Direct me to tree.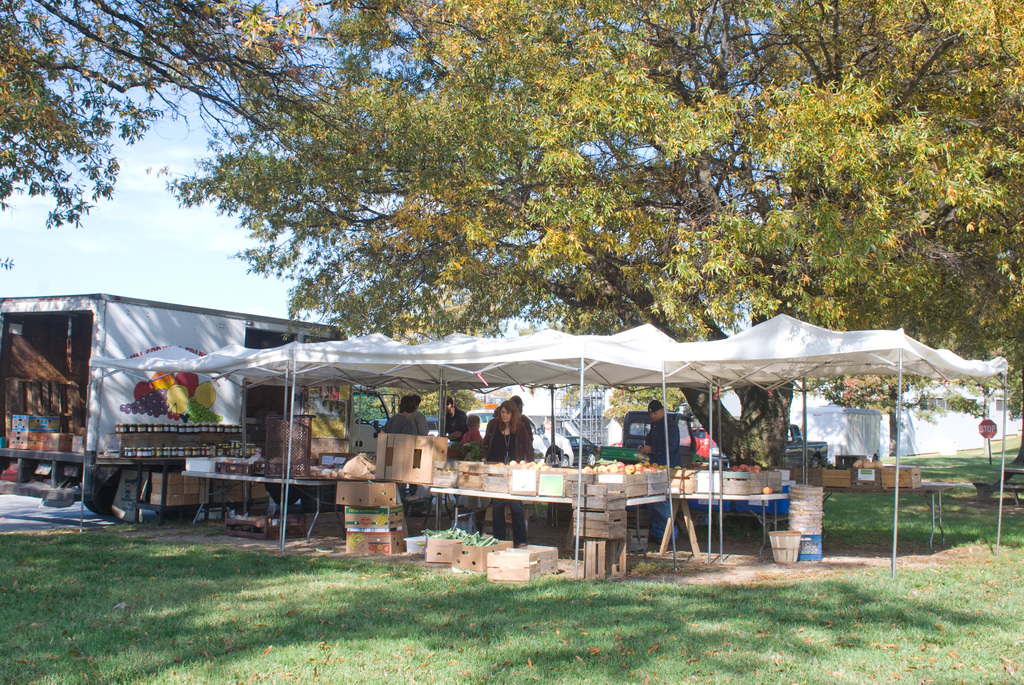
Direction: 153:0:1023:533.
